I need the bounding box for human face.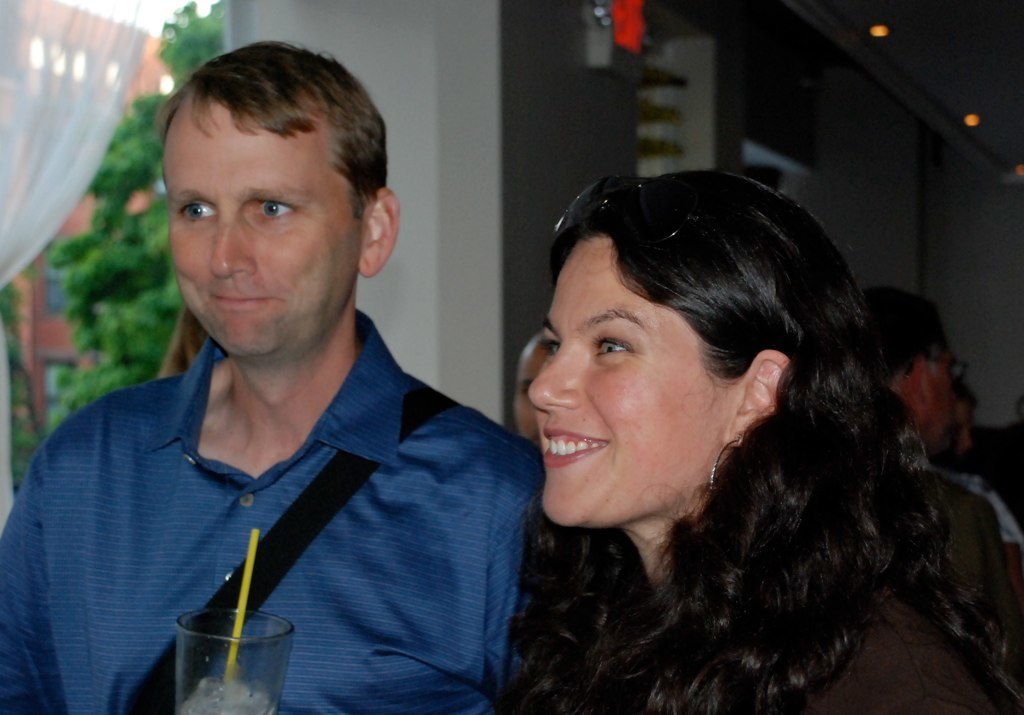
Here it is: 511/333/552/445.
